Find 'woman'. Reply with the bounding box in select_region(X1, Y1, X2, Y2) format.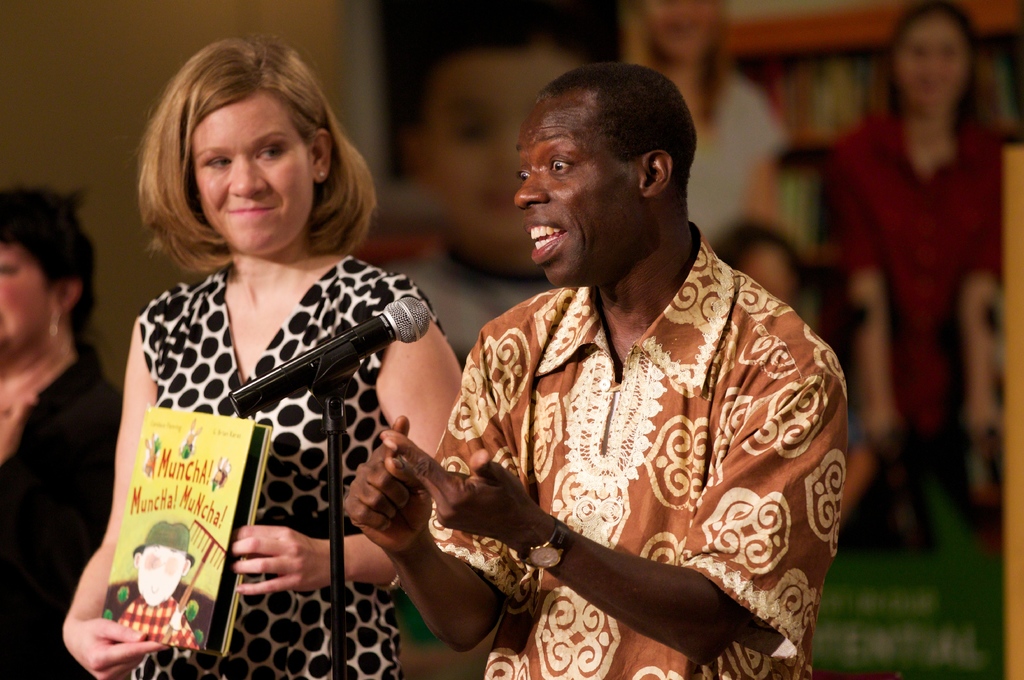
select_region(0, 182, 124, 679).
